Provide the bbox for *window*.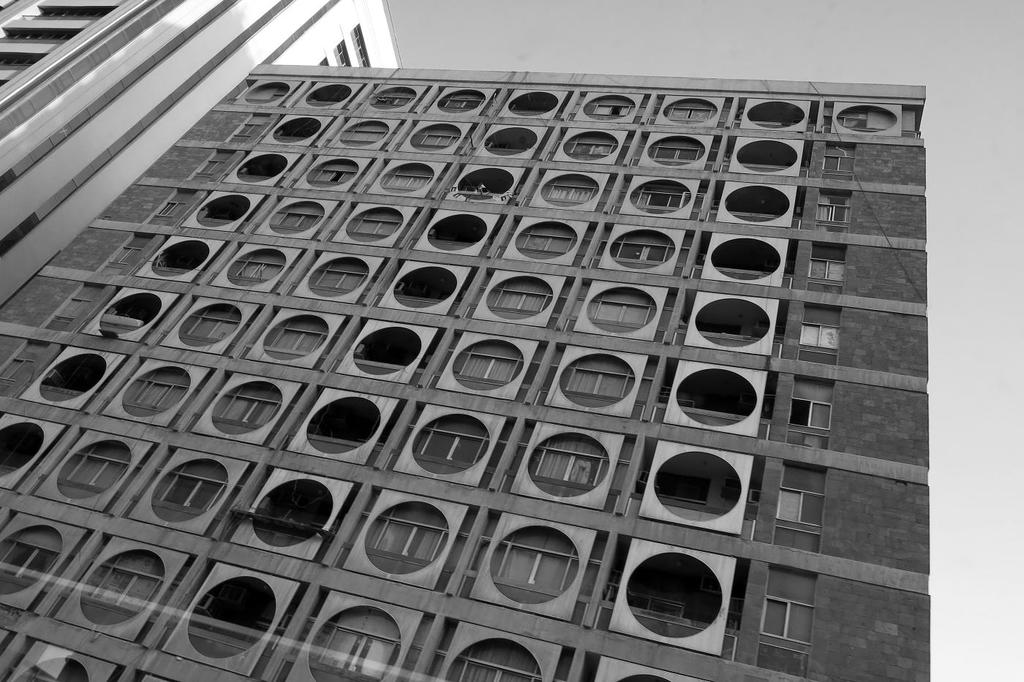
[x1=811, y1=202, x2=853, y2=227].
